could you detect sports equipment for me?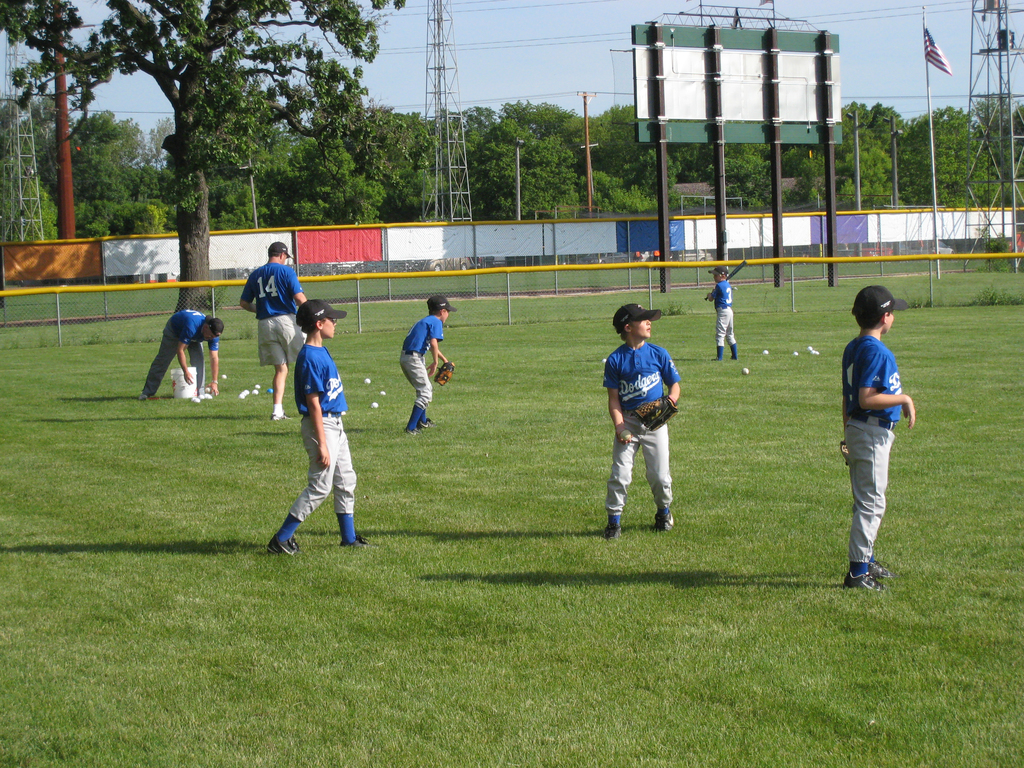
Detection result: region(403, 426, 420, 436).
